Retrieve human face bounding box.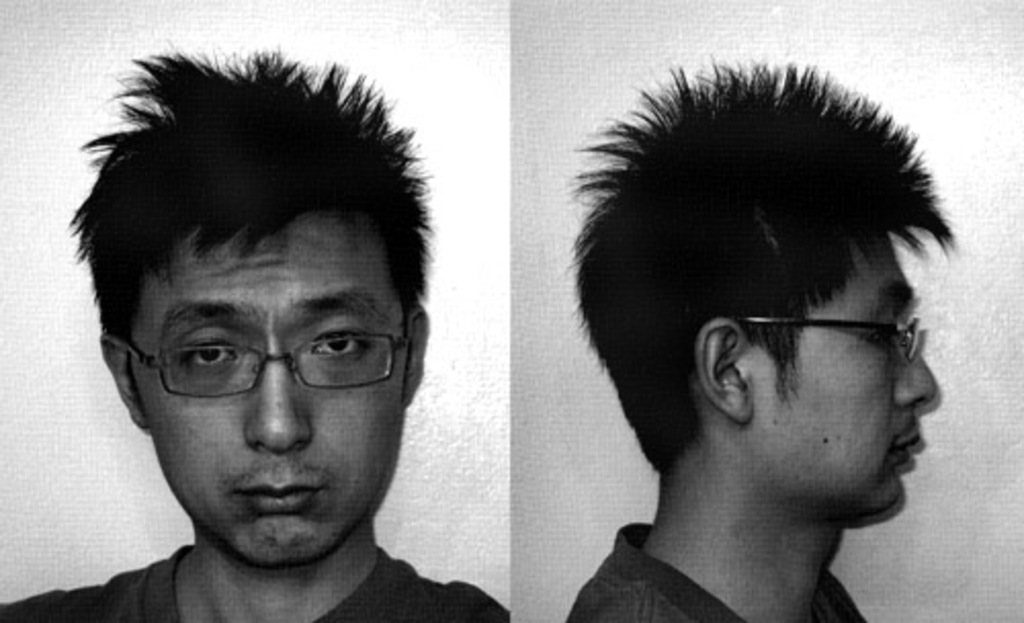
Bounding box: l=733, t=223, r=938, b=506.
